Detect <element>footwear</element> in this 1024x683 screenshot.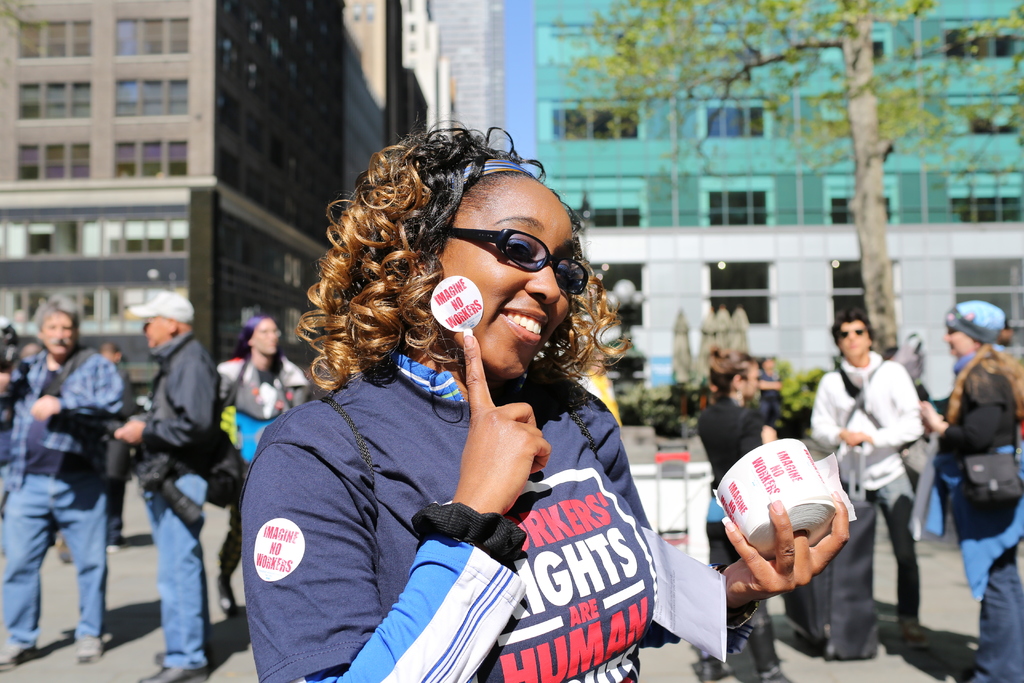
Detection: x1=131 y1=666 x2=207 y2=682.
